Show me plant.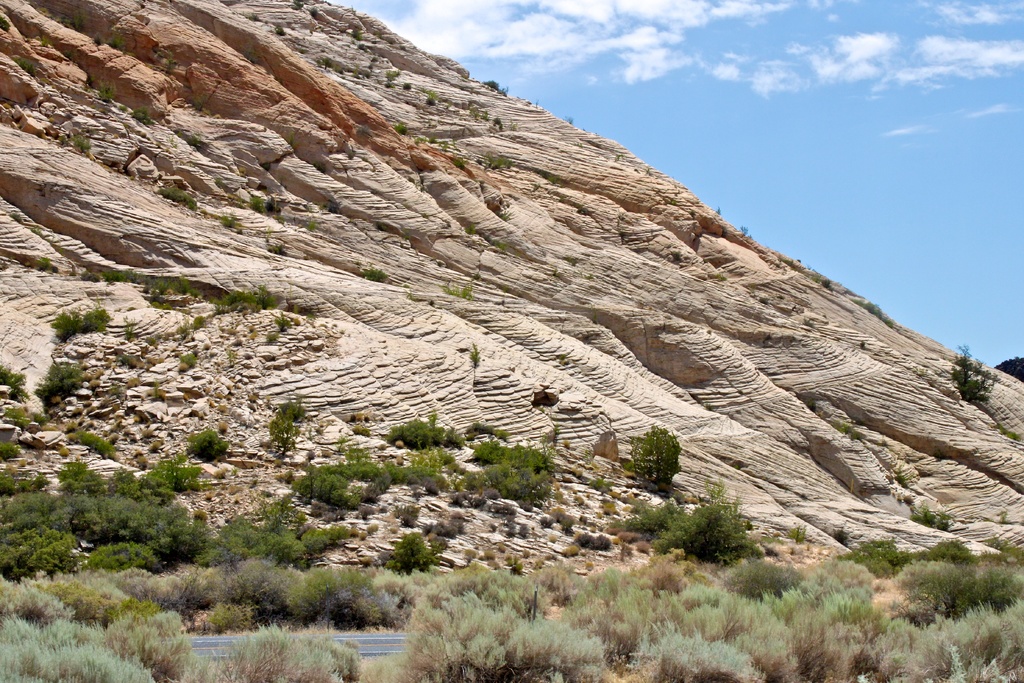
plant is here: {"x1": 152, "y1": 181, "x2": 196, "y2": 210}.
